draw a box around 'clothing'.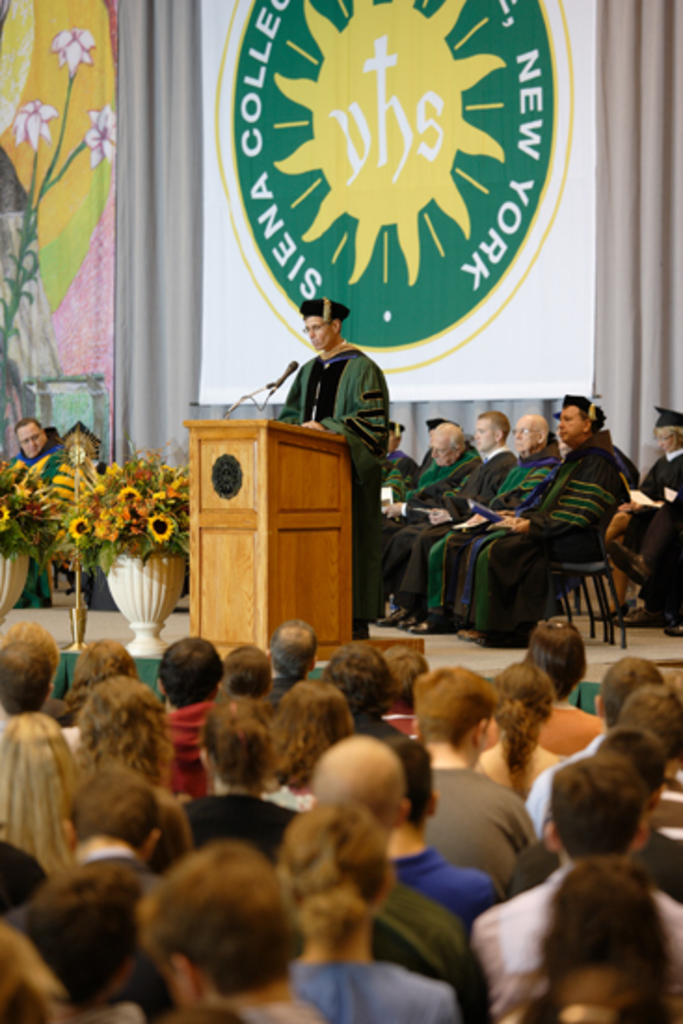
<box>290,961,462,1022</box>.
